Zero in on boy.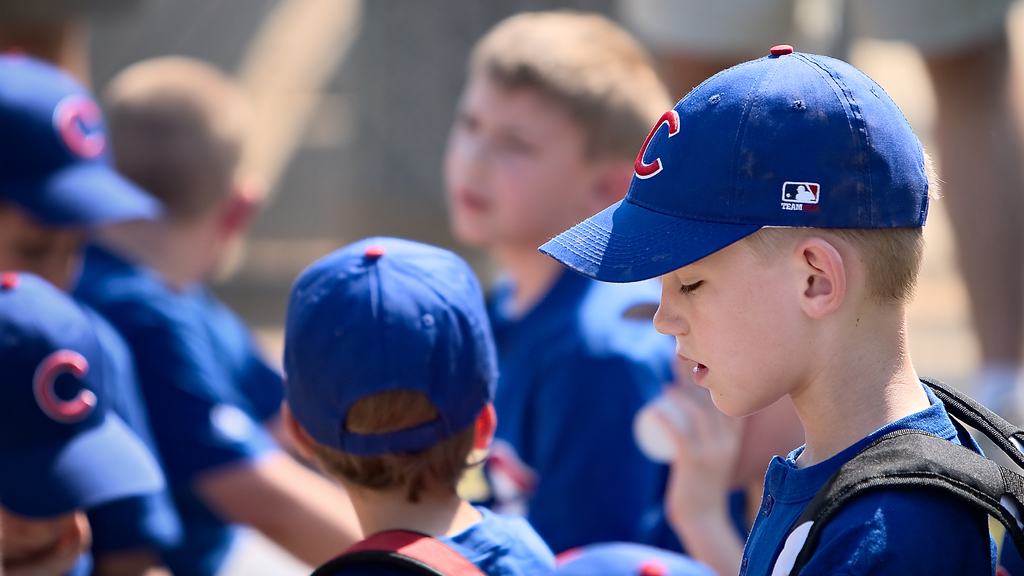
Zeroed in: l=86, t=51, r=369, b=575.
